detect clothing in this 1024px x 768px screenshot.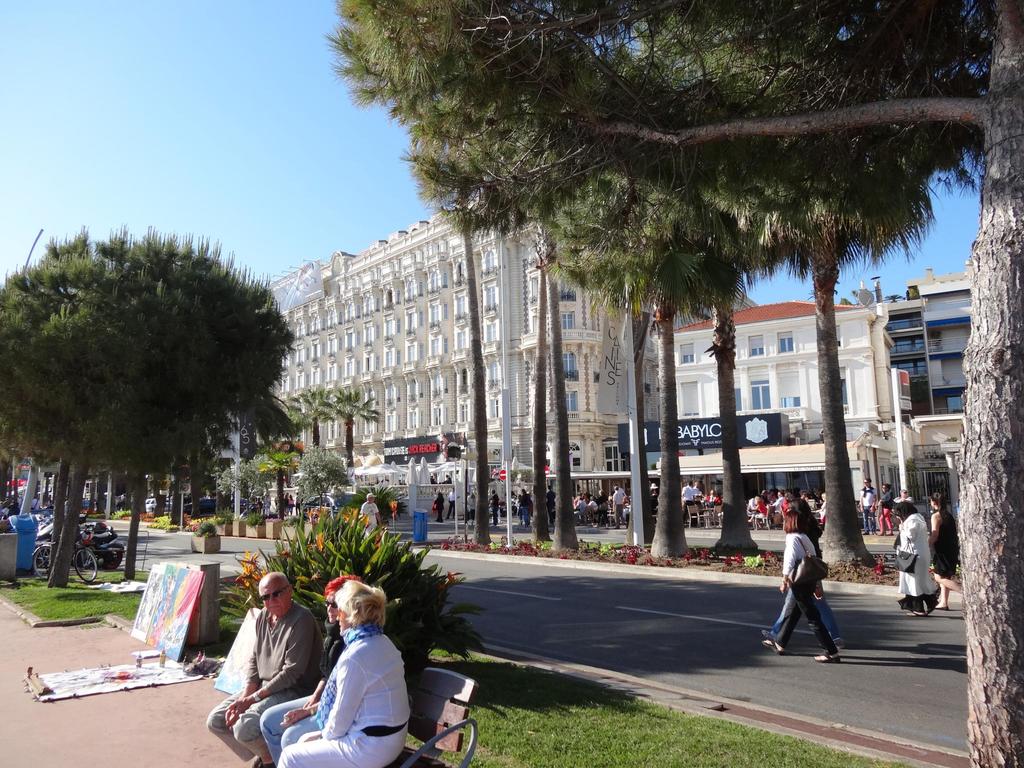
Detection: crop(860, 486, 874, 532).
